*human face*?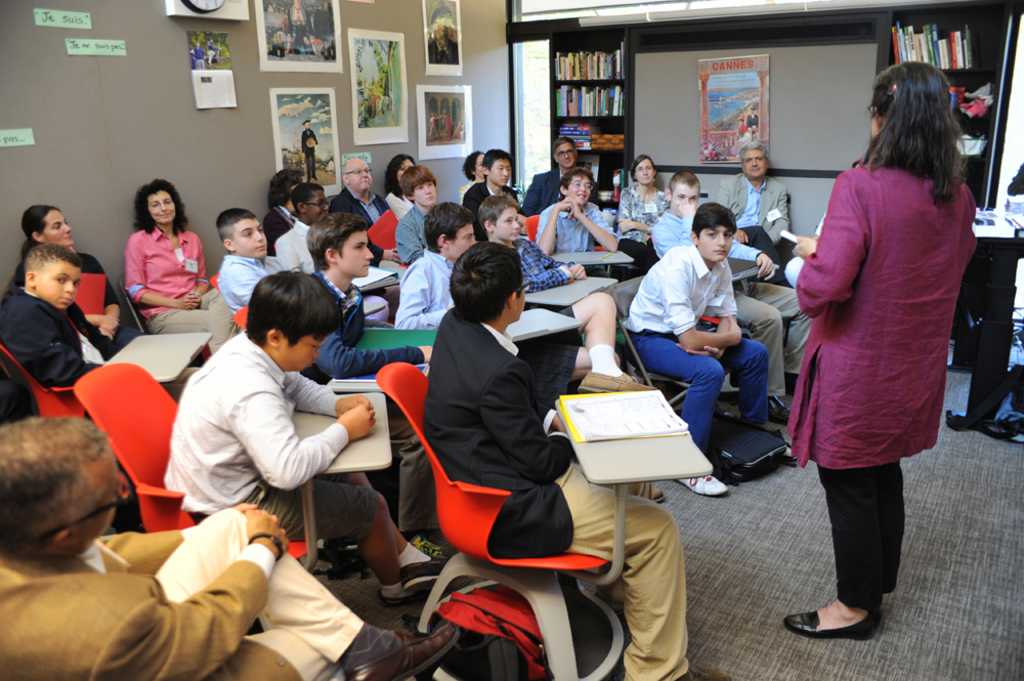
(347, 158, 373, 186)
